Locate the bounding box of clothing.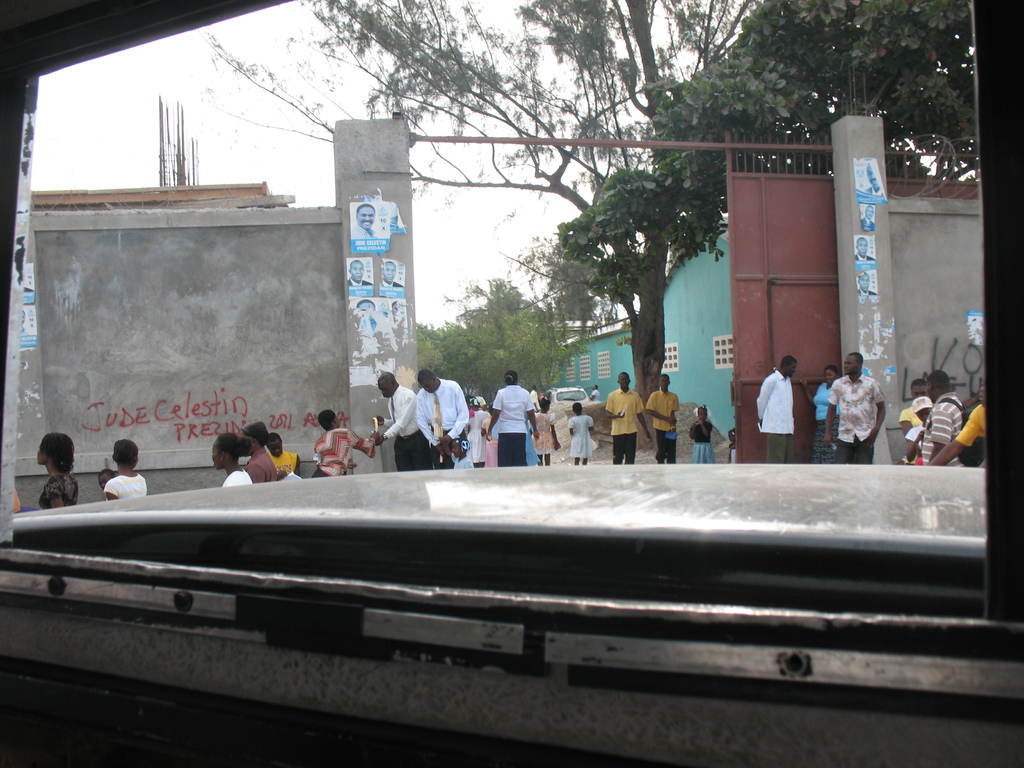
Bounding box: locate(690, 422, 719, 466).
